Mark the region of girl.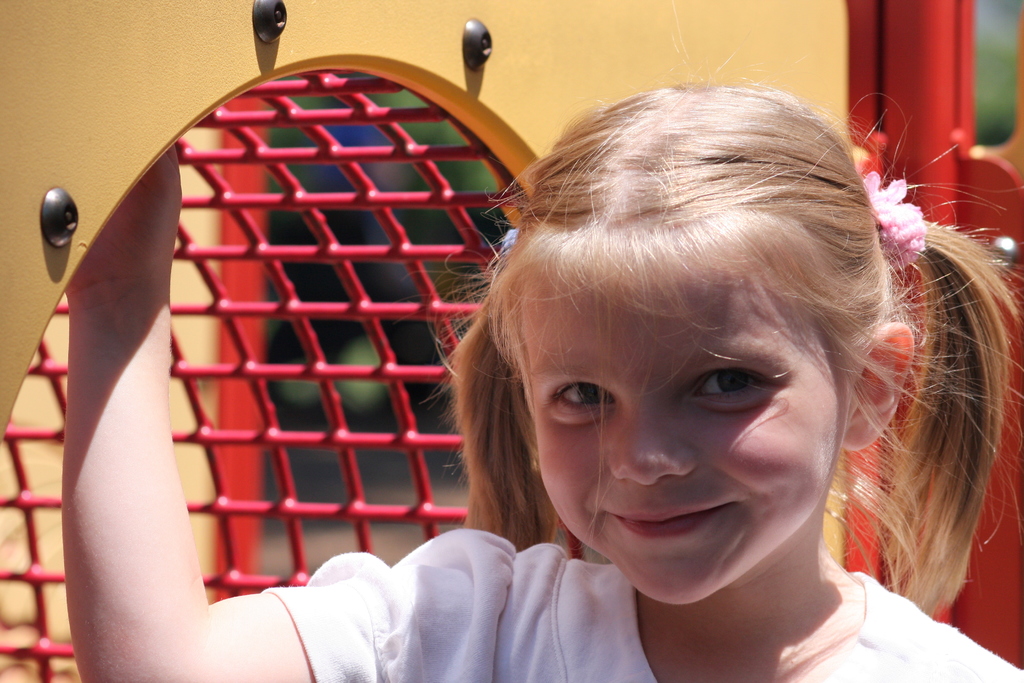
Region: 65/0/1023/682.
